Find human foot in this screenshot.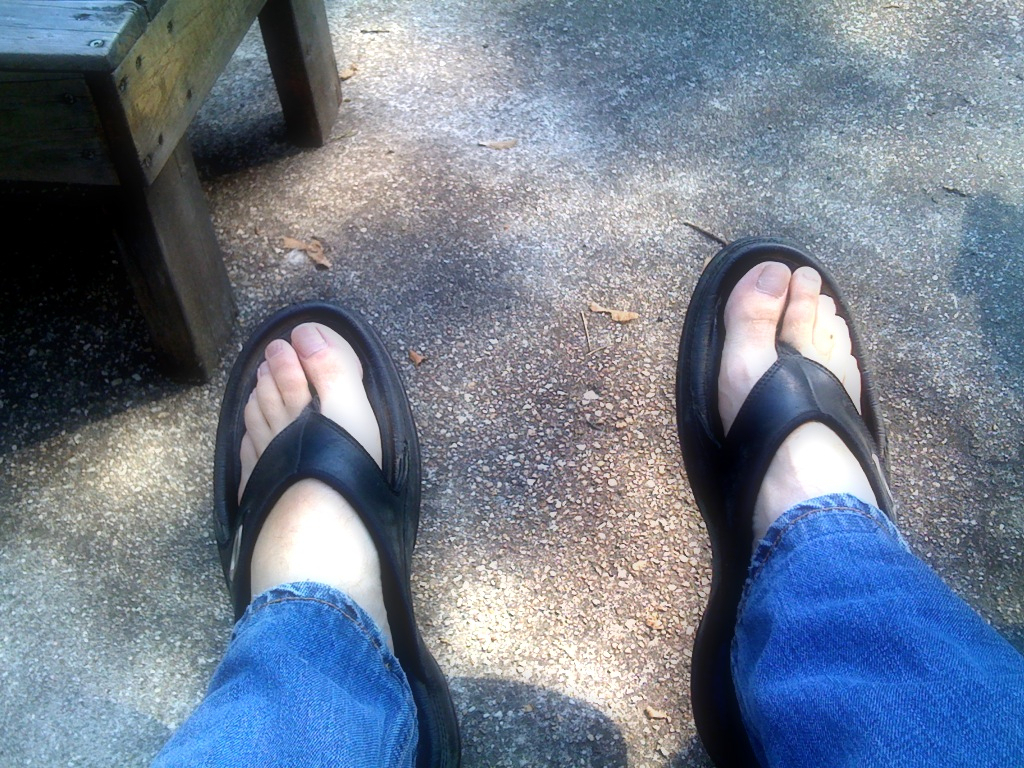
The bounding box for human foot is 235,318,399,662.
